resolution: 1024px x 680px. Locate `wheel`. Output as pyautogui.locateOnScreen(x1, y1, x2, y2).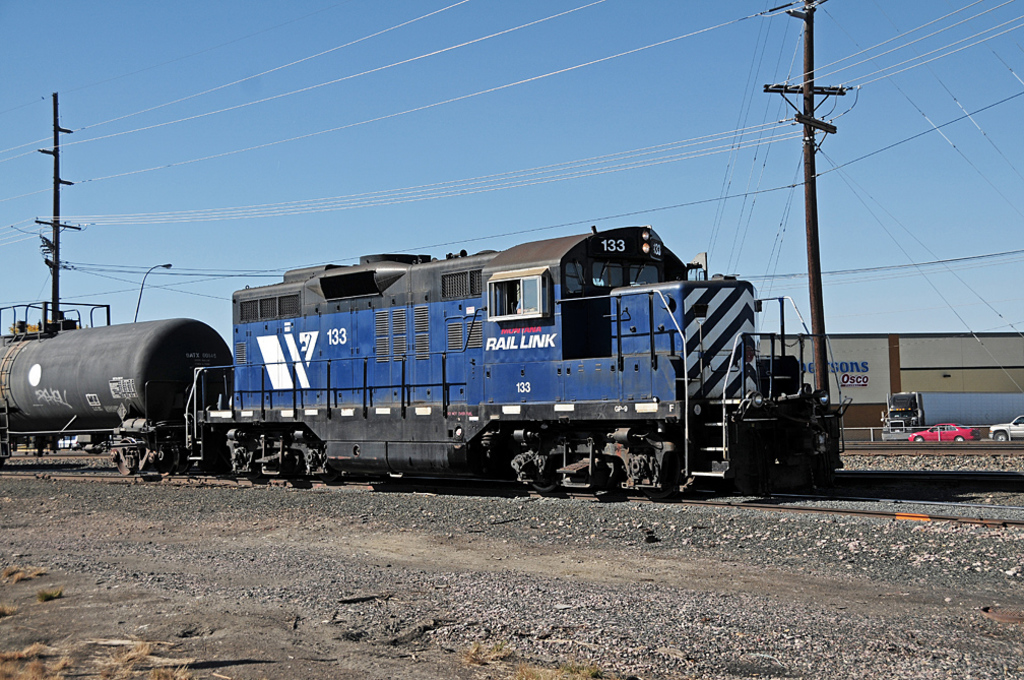
pyautogui.locateOnScreen(955, 435, 963, 439).
